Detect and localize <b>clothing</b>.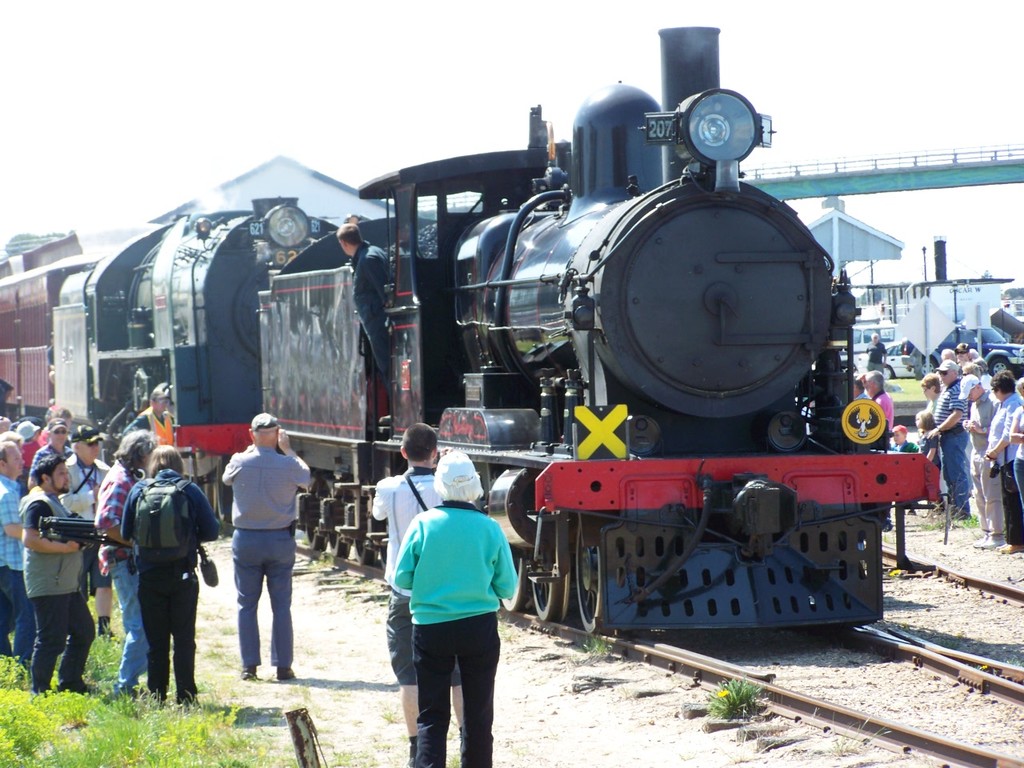
Localized at 934, 376, 977, 482.
